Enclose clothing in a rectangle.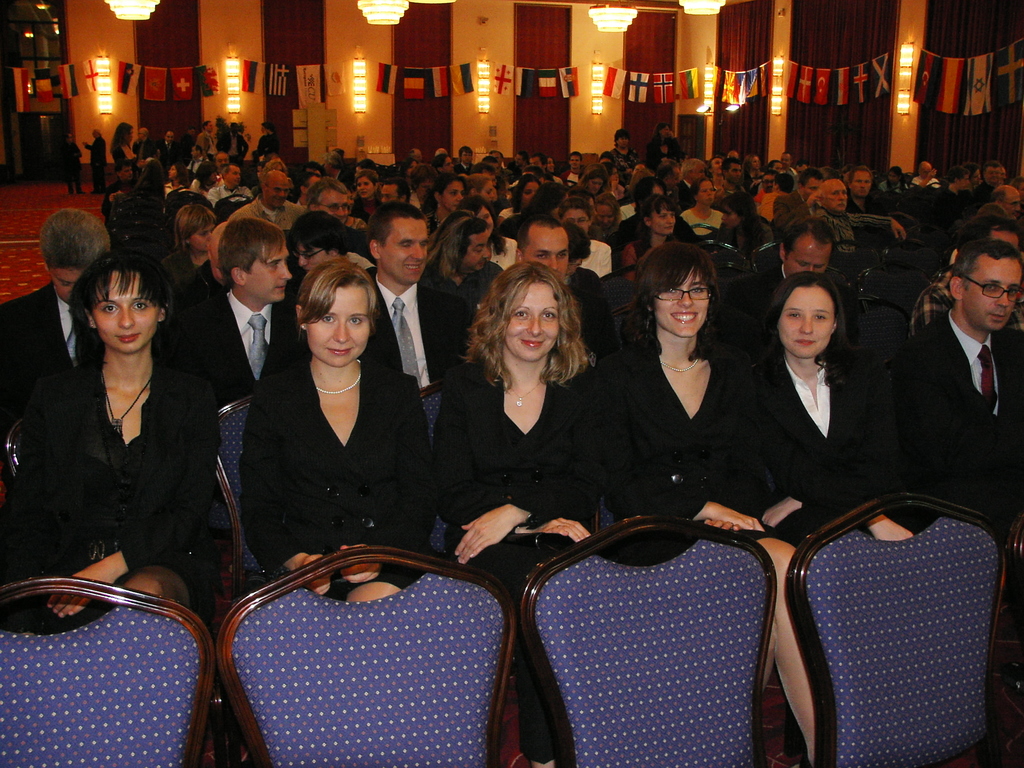
[897,308,1023,553].
